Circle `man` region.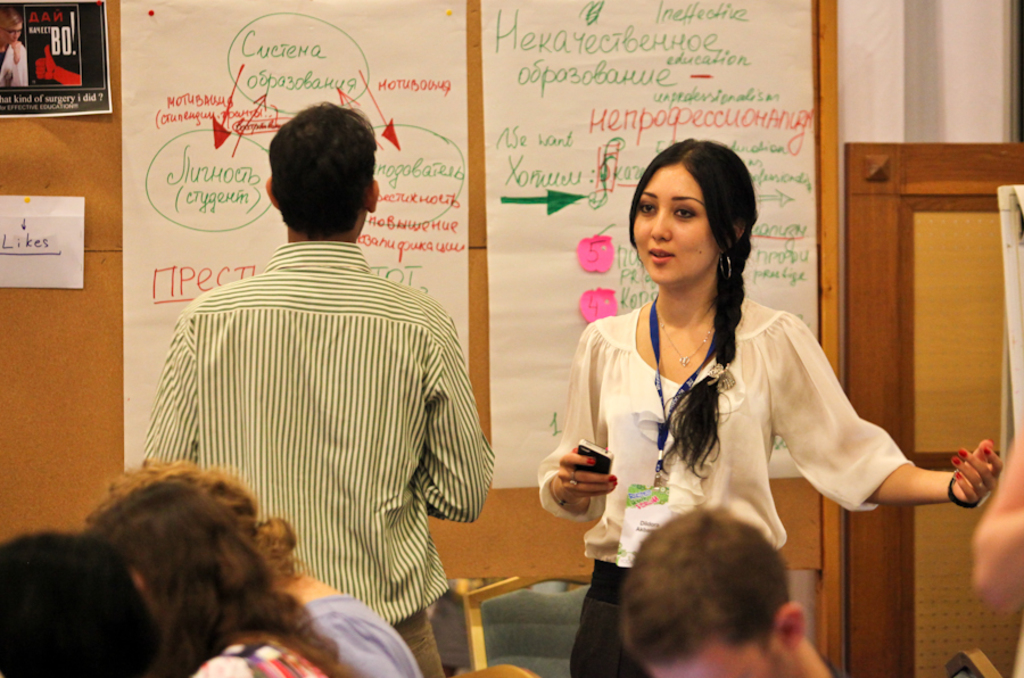
Region: 117,104,505,650.
